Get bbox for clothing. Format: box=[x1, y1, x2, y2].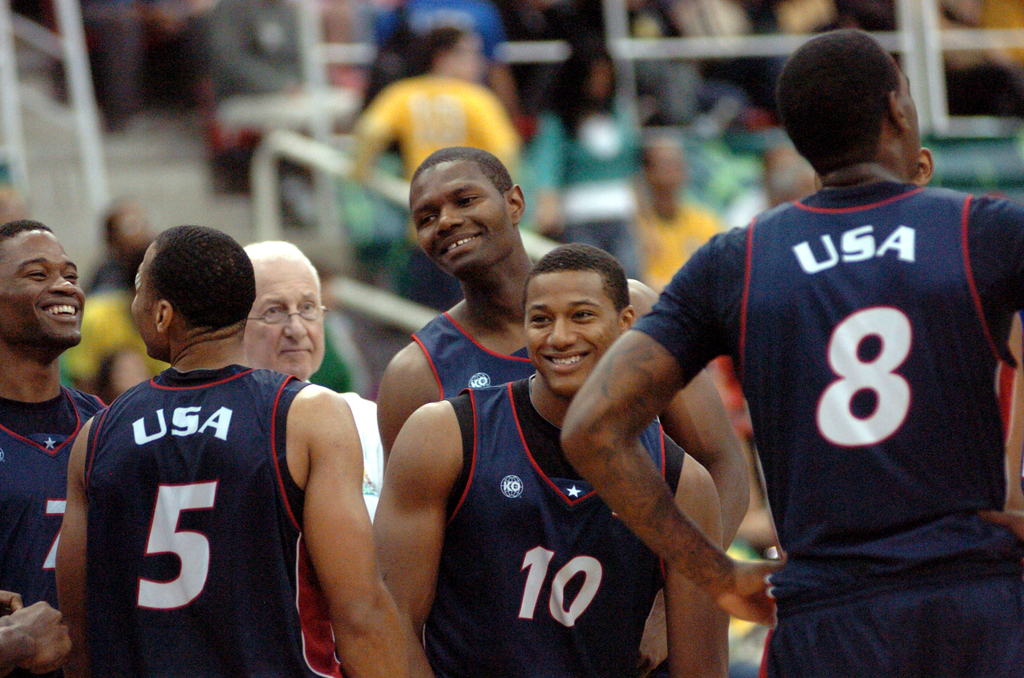
box=[625, 170, 1023, 677].
